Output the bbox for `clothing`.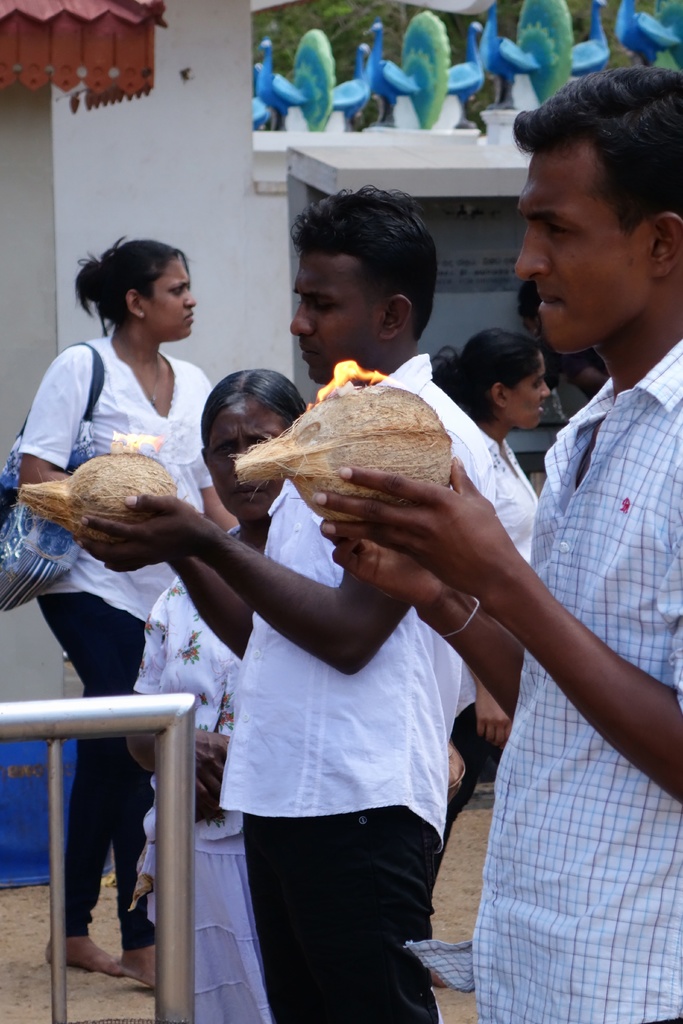
select_region(133, 522, 273, 1023).
